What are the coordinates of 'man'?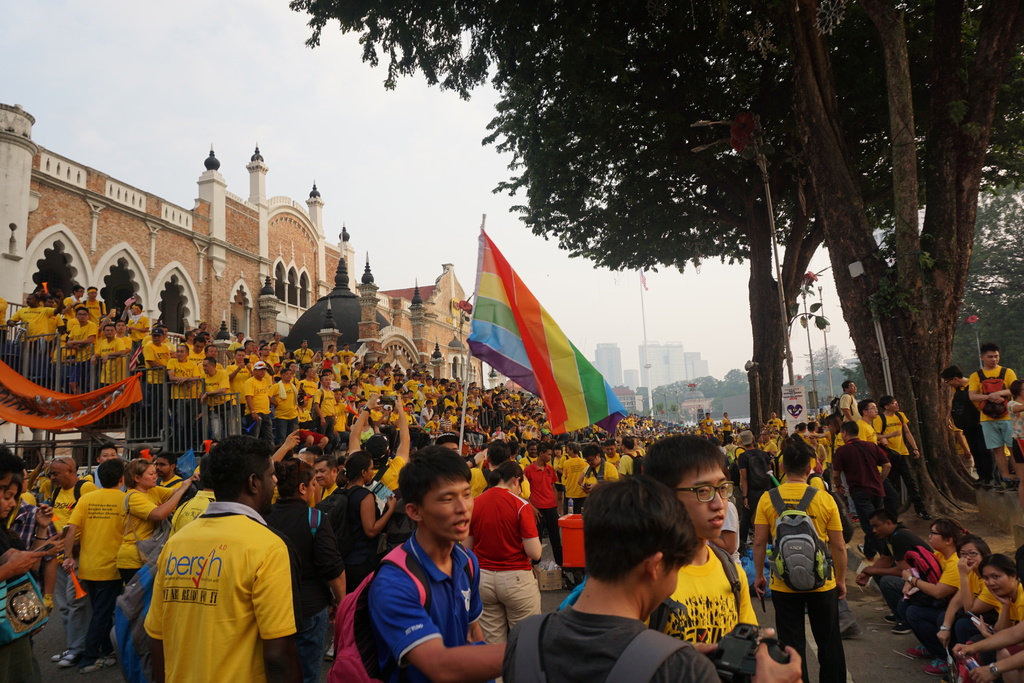
x1=831, y1=421, x2=892, y2=560.
